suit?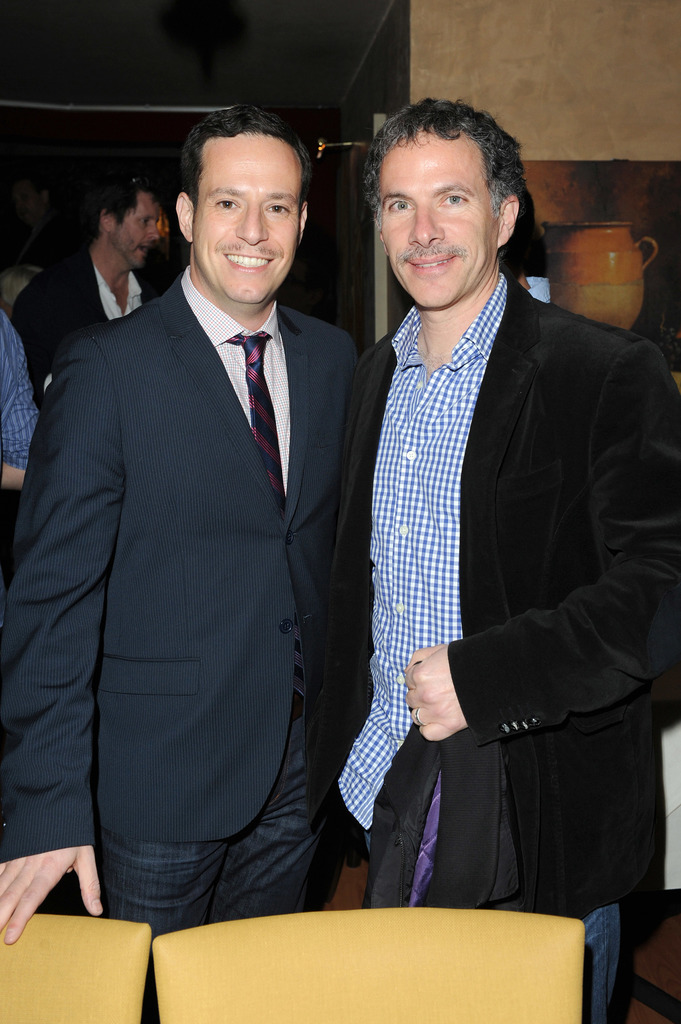
box=[0, 274, 357, 862]
